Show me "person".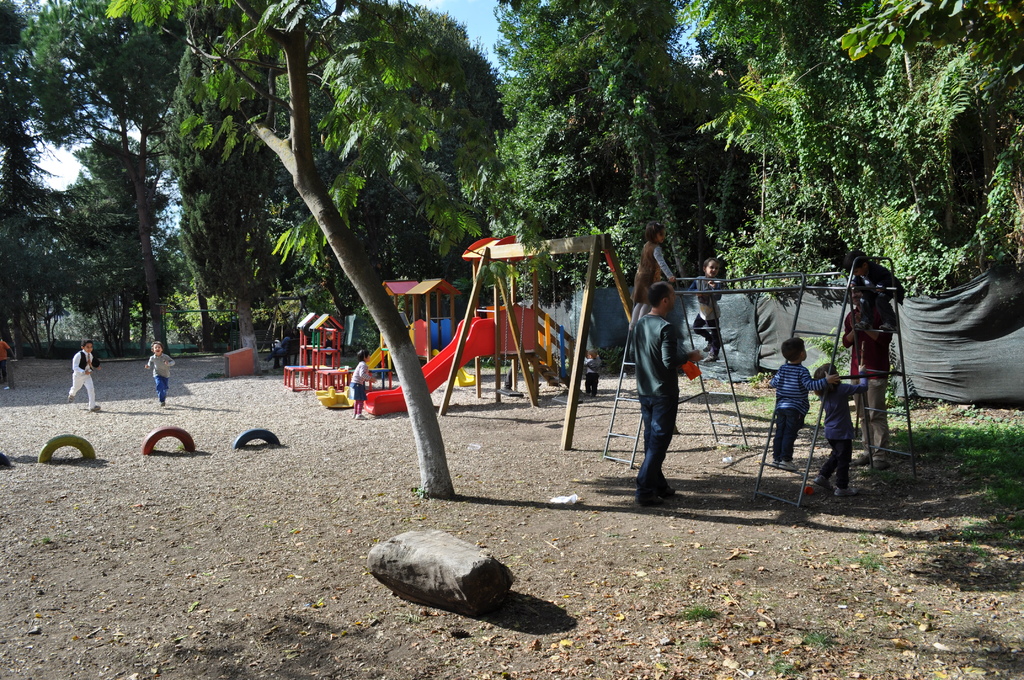
"person" is here: region(628, 280, 700, 502).
